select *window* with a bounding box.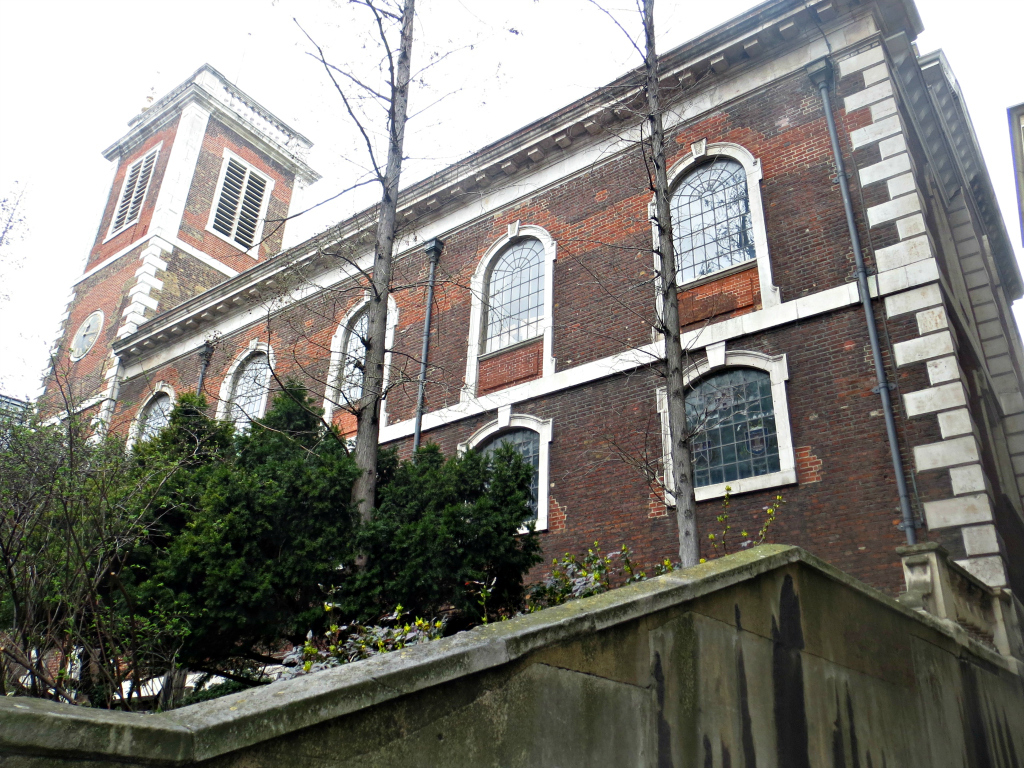
BBox(324, 271, 405, 446).
